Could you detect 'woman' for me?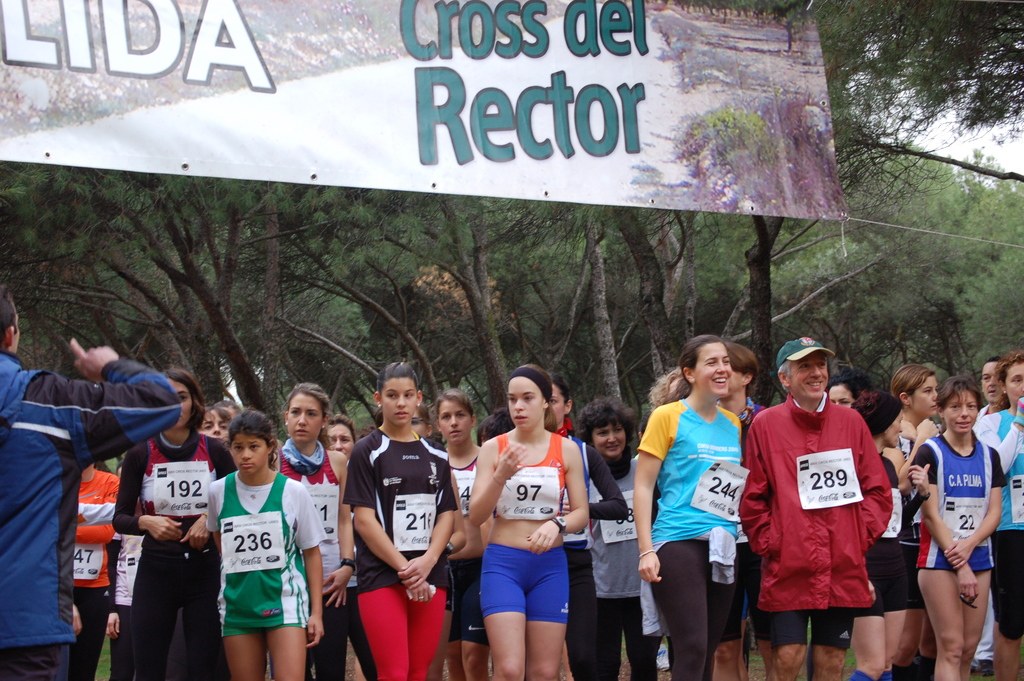
Detection result: [913,379,1008,680].
